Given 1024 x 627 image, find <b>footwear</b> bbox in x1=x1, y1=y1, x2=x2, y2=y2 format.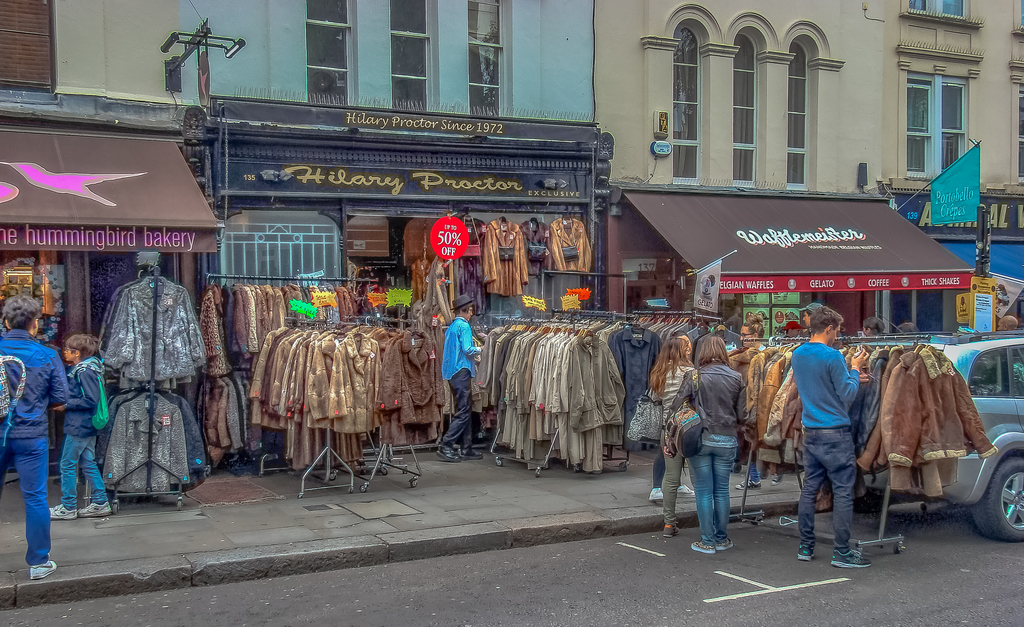
x1=648, y1=486, x2=666, y2=500.
